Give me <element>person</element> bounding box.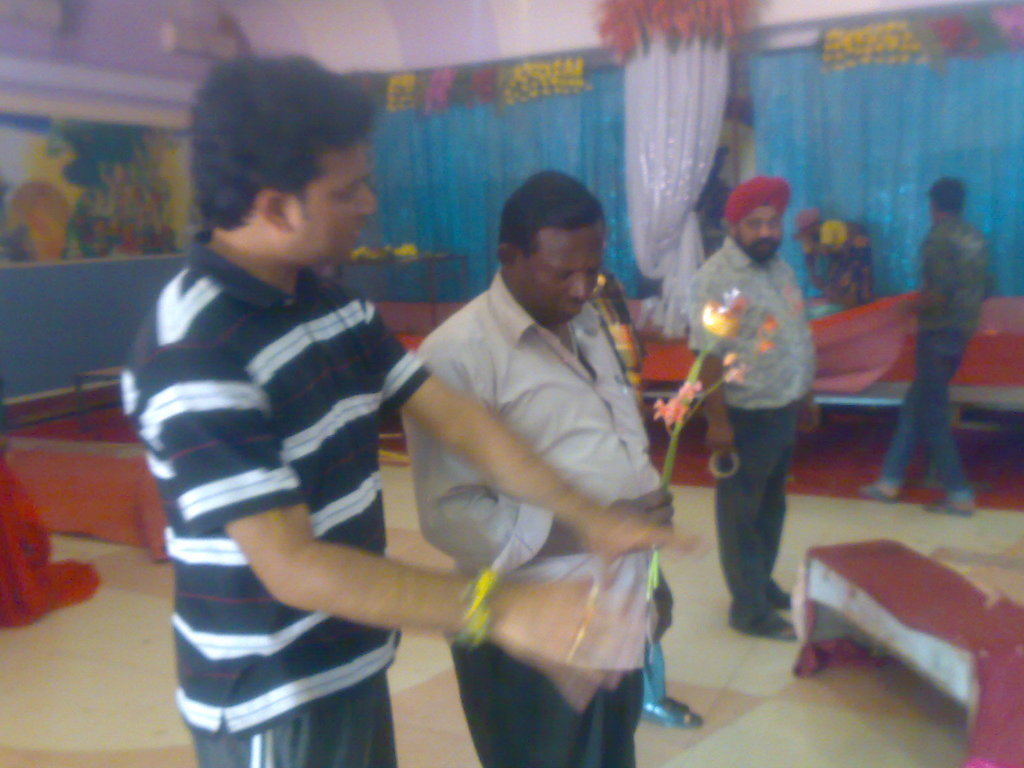
[685,160,831,666].
